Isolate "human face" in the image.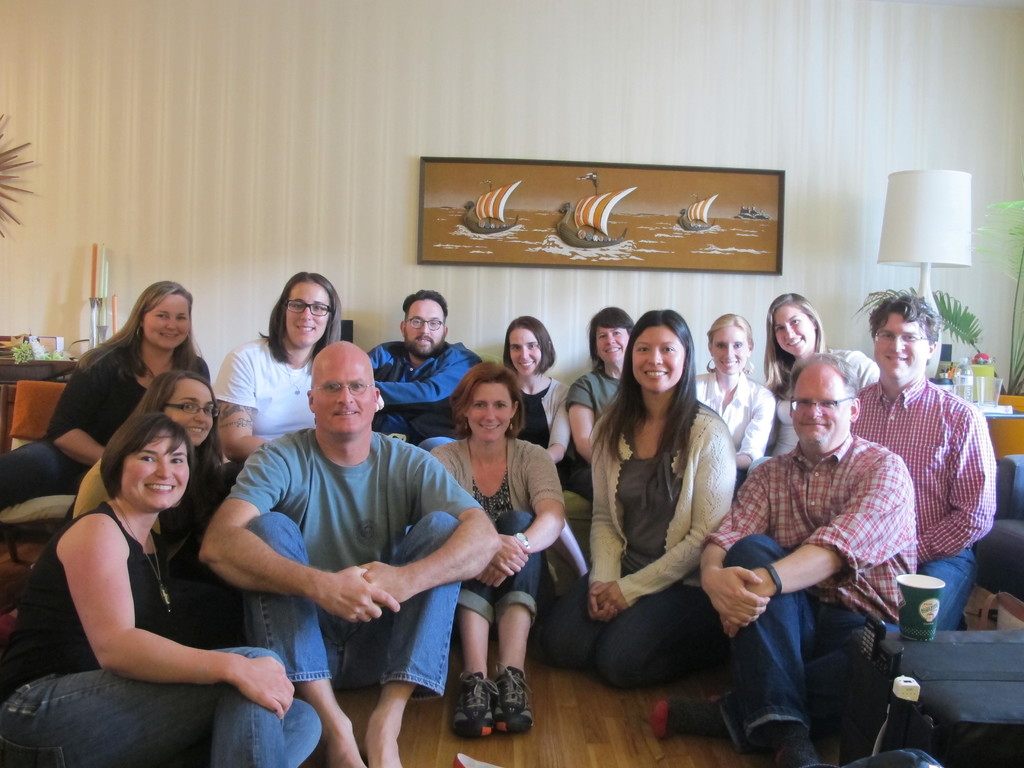
Isolated region: [left=792, top=372, right=845, bottom=442].
